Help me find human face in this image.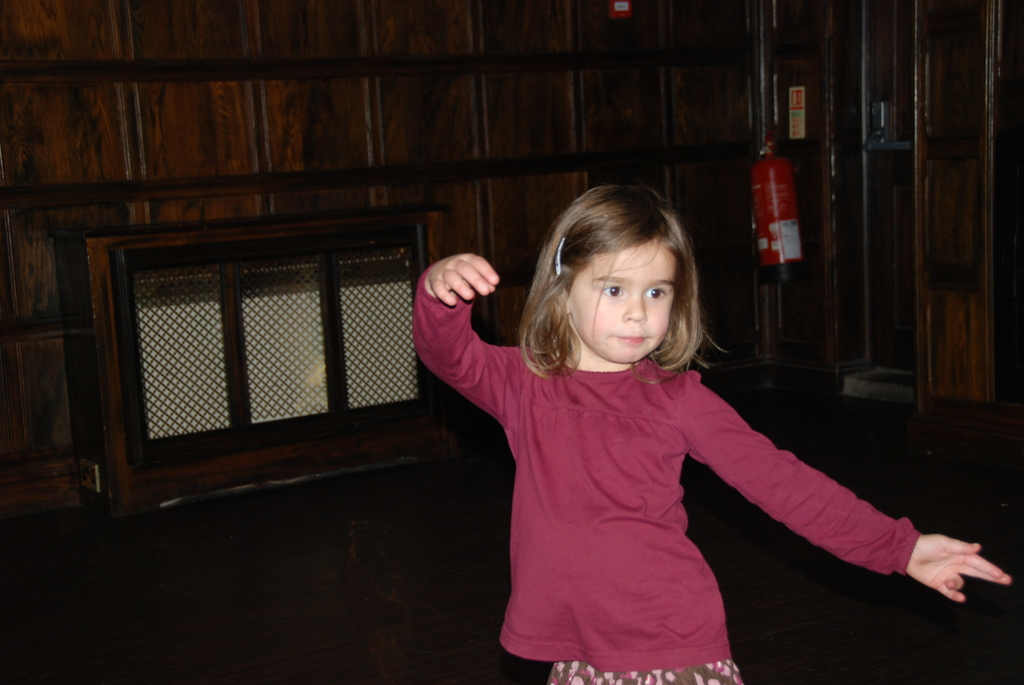
Found it: region(571, 241, 692, 370).
